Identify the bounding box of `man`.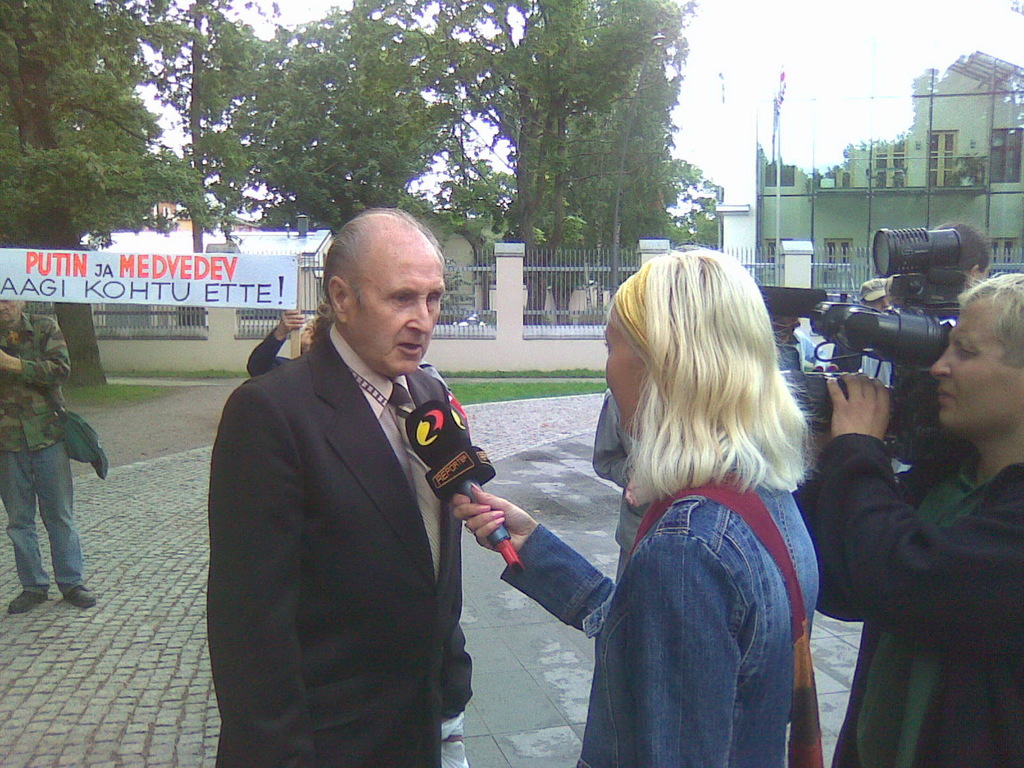
detection(826, 261, 1023, 767).
